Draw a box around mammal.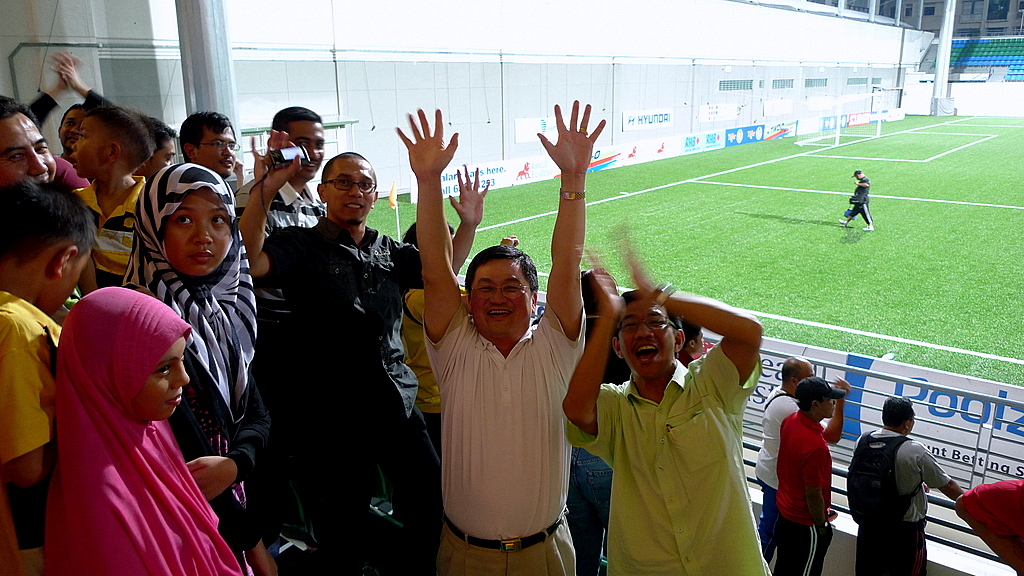
pyautogui.locateOnScreen(235, 150, 497, 571).
